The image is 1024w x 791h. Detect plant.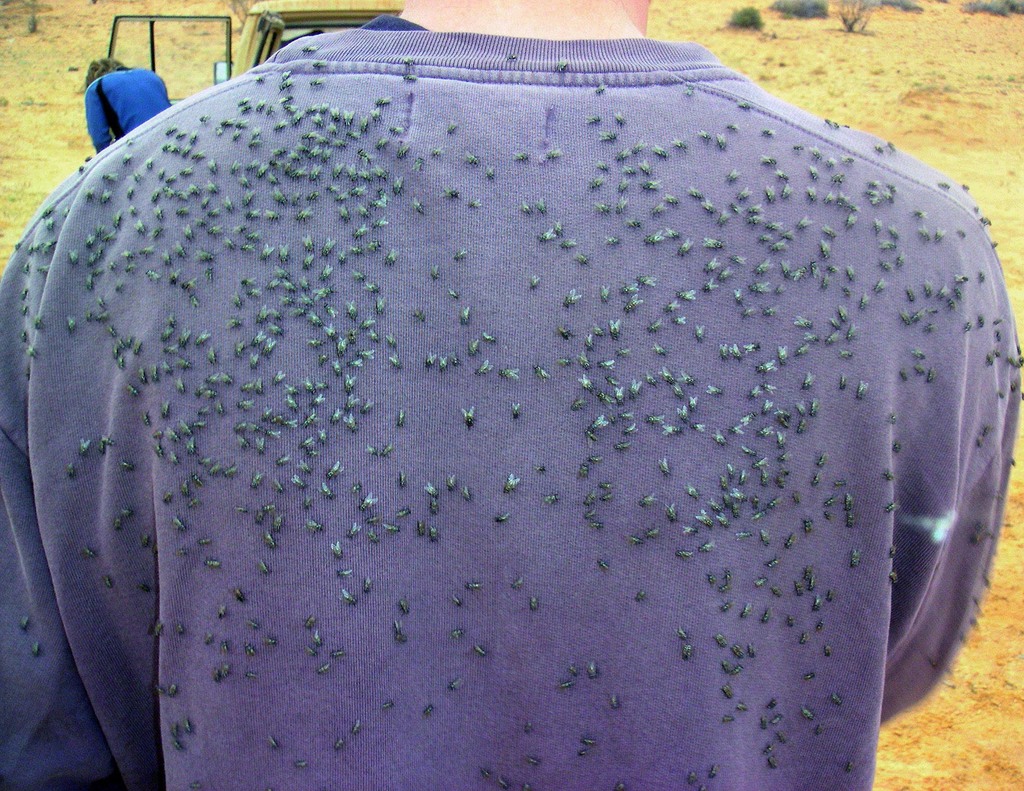
Detection: (639,0,1023,790).
